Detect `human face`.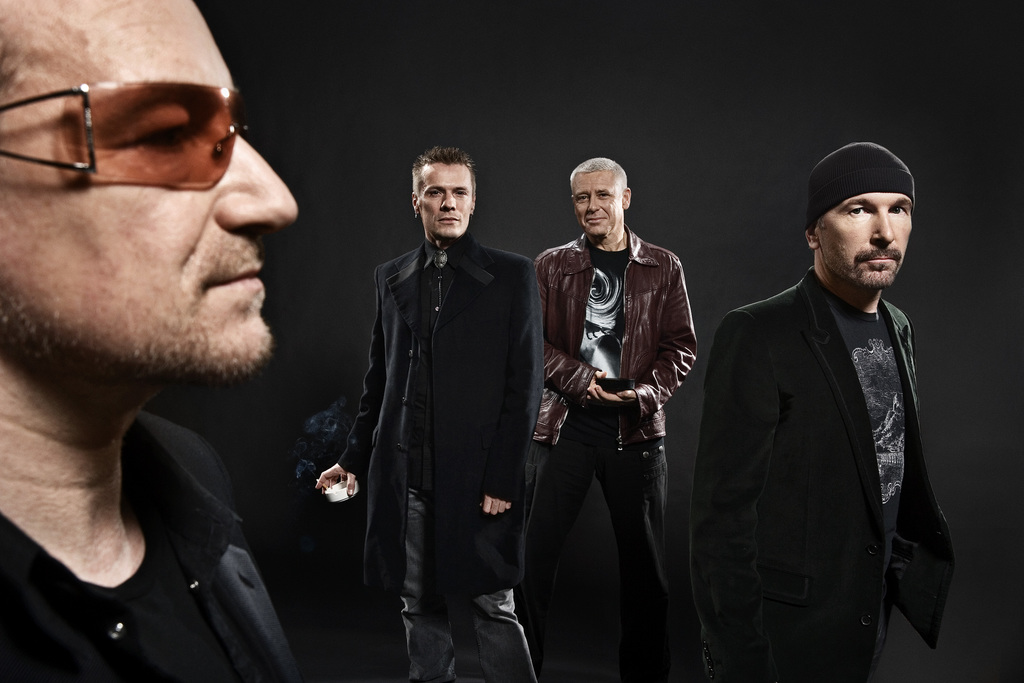
Detected at [left=814, top=189, right=915, bottom=288].
